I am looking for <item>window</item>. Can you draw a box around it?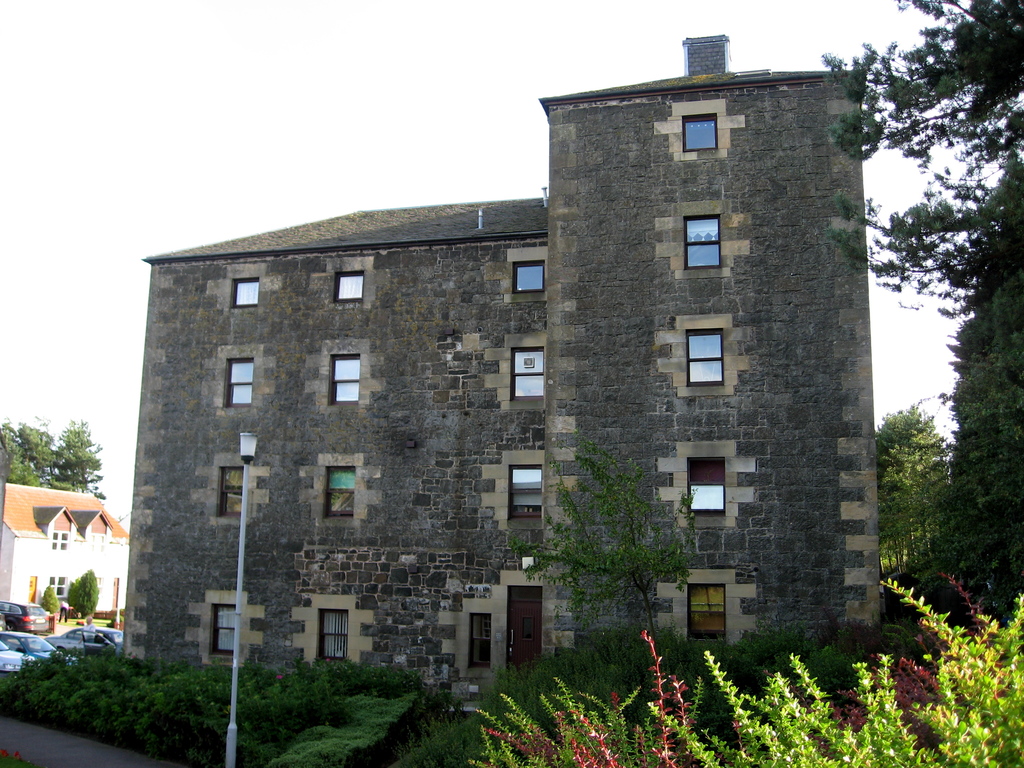
Sure, the bounding box is <box>320,609,348,661</box>.
